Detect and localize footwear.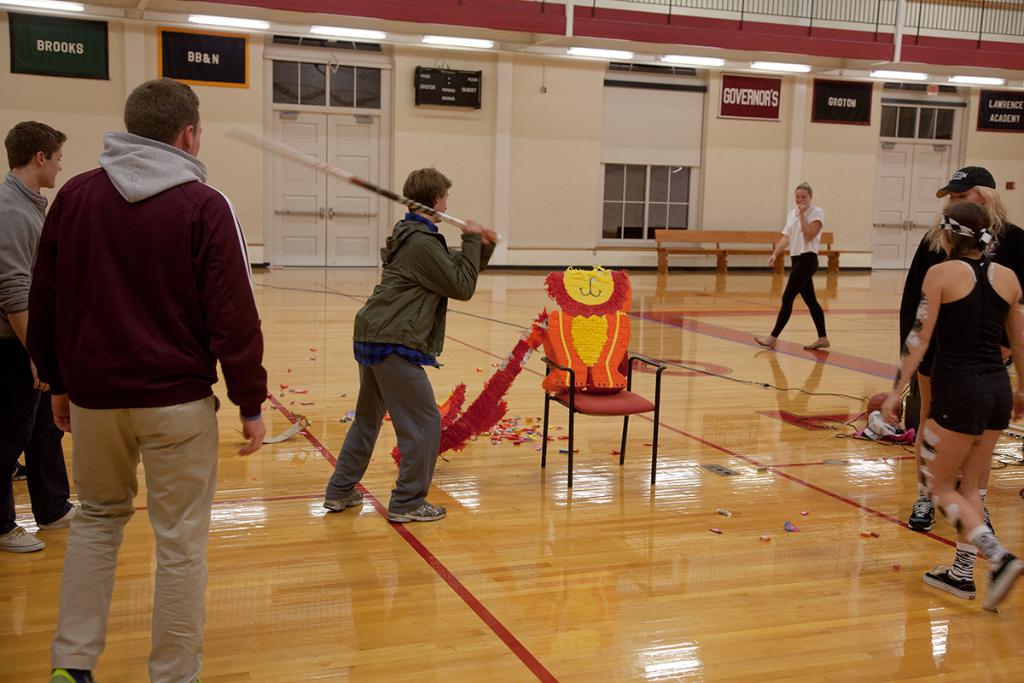
Localized at box(14, 462, 32, 482).
